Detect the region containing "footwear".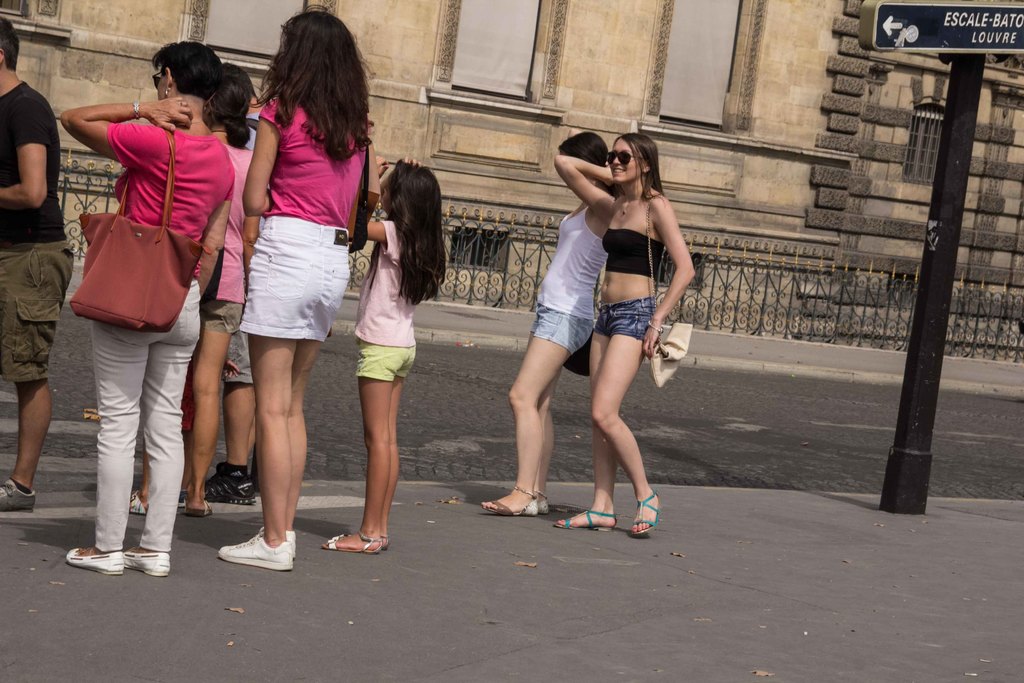
bbox=(536, 498, 550, 514).
